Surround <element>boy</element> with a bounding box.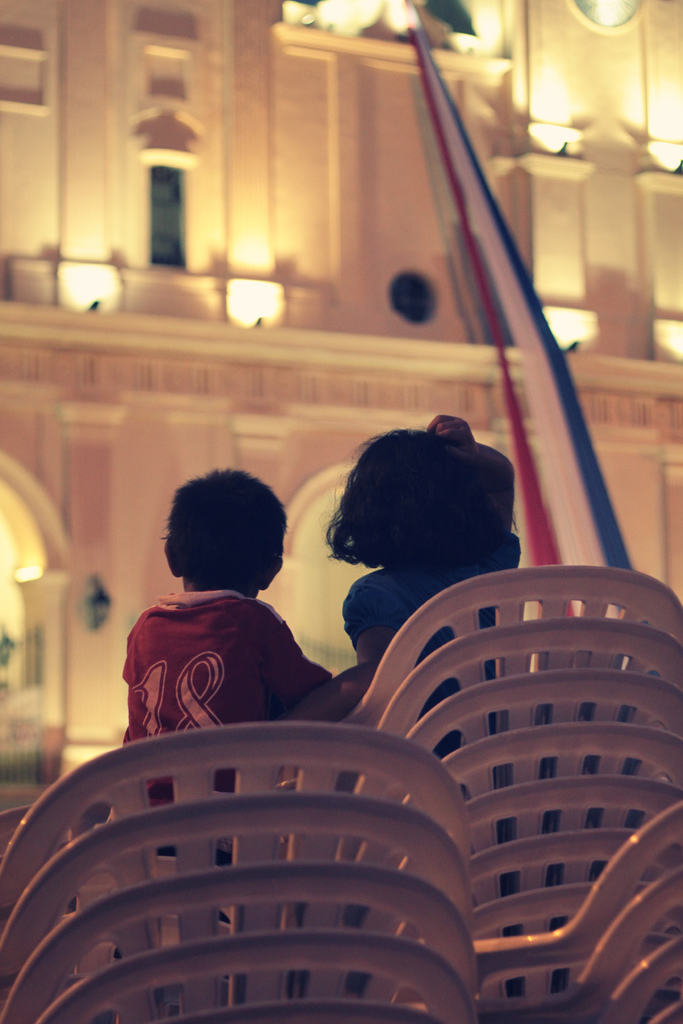
(x1=103, y1=458, x2=345, y2=829).
